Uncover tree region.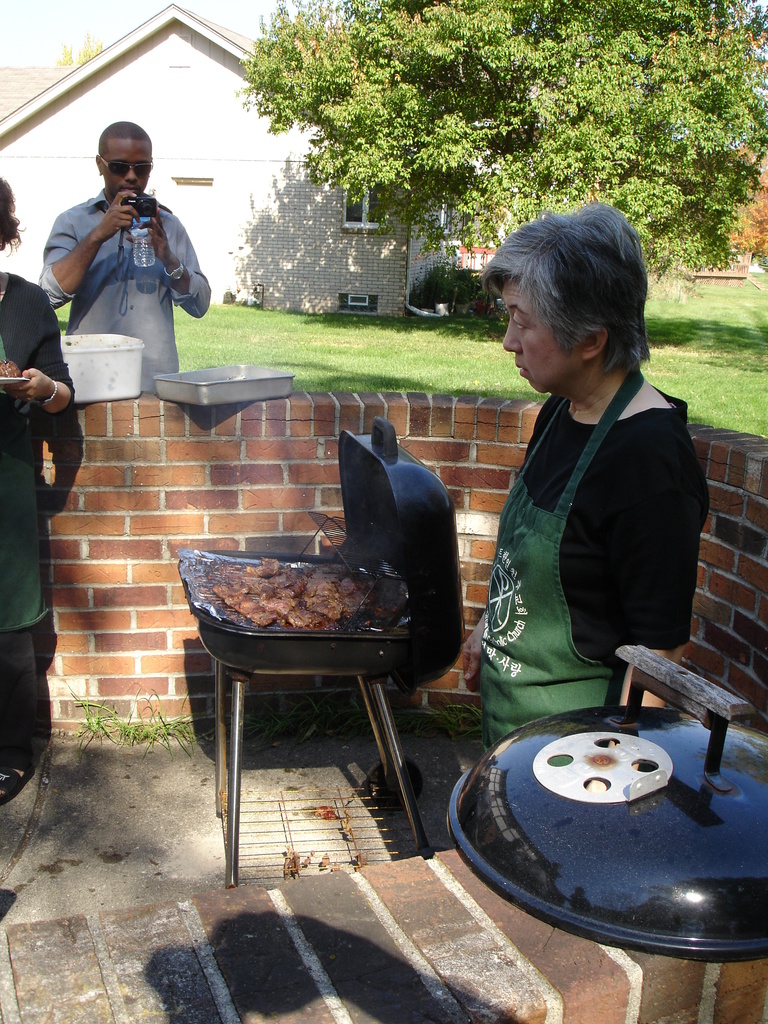
Uncovered: [59,36,95,69].
